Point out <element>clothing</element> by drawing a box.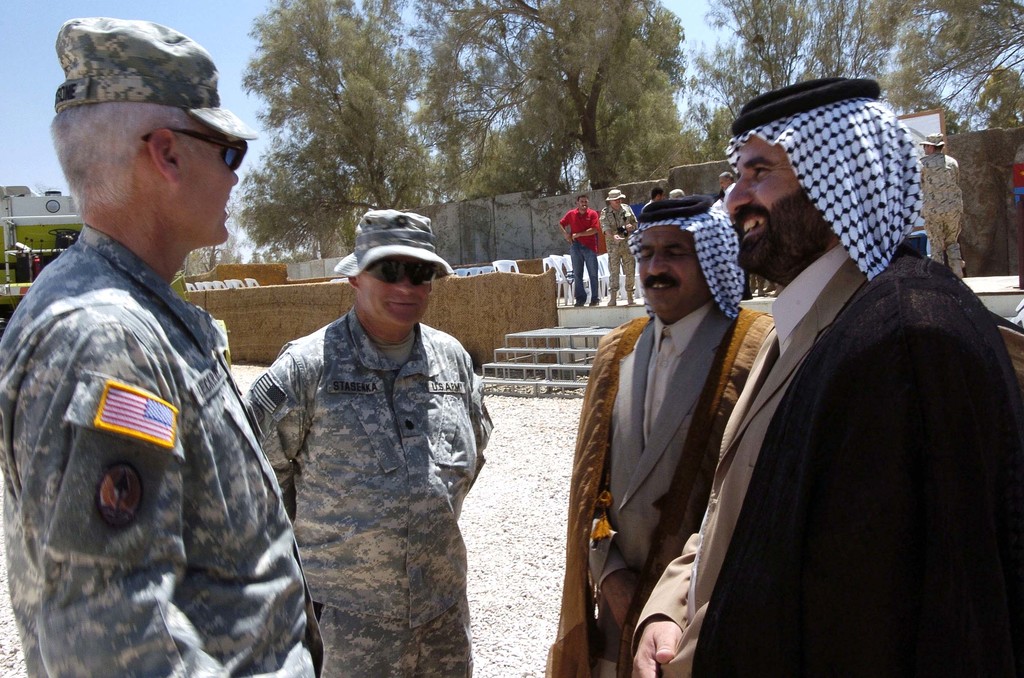
[604,200,637,294].
